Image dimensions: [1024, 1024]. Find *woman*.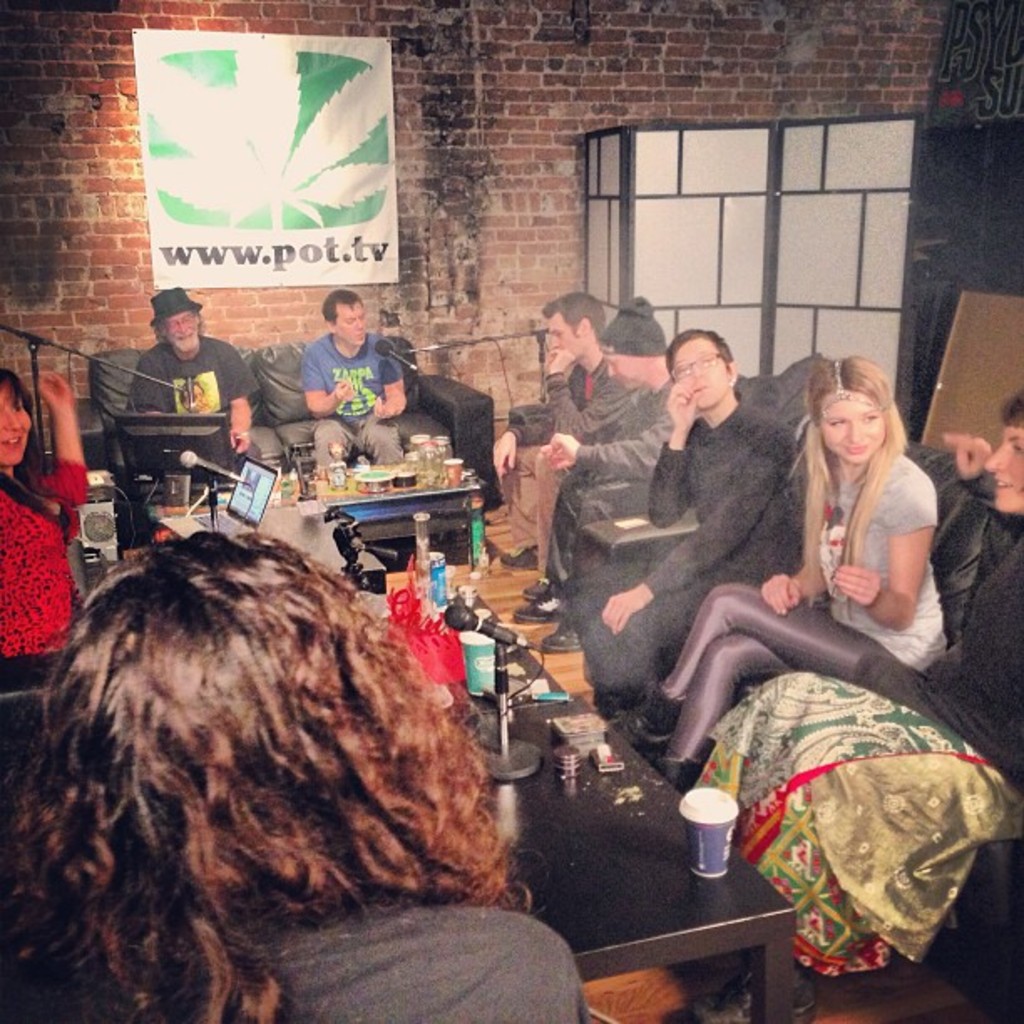
0,527,587,1022.
